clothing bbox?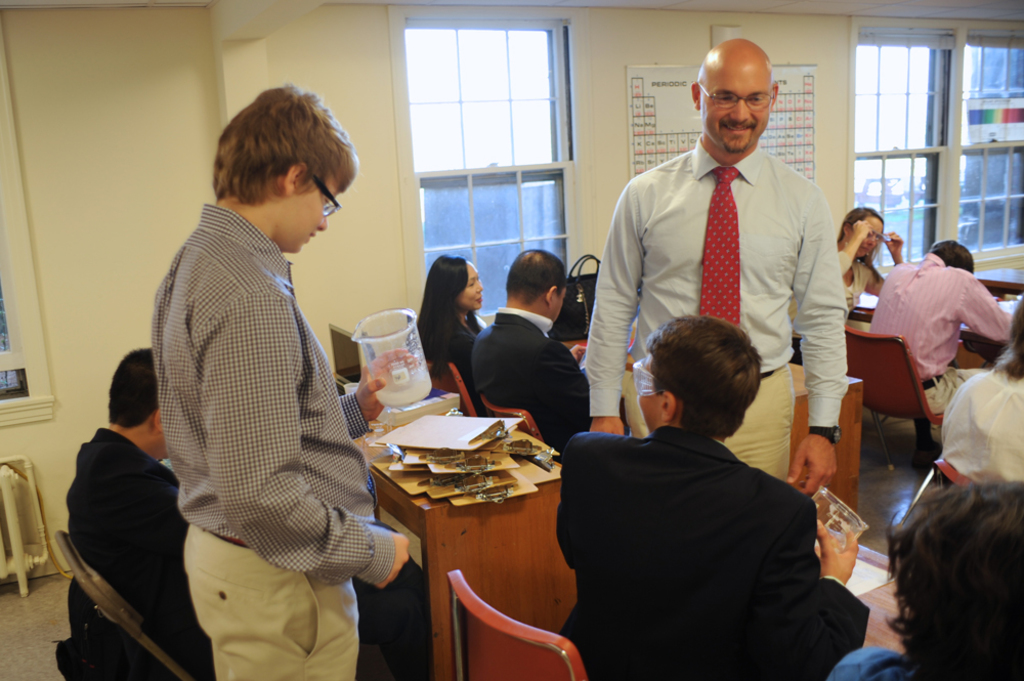
bbox=[553, 359, 870, 680]
